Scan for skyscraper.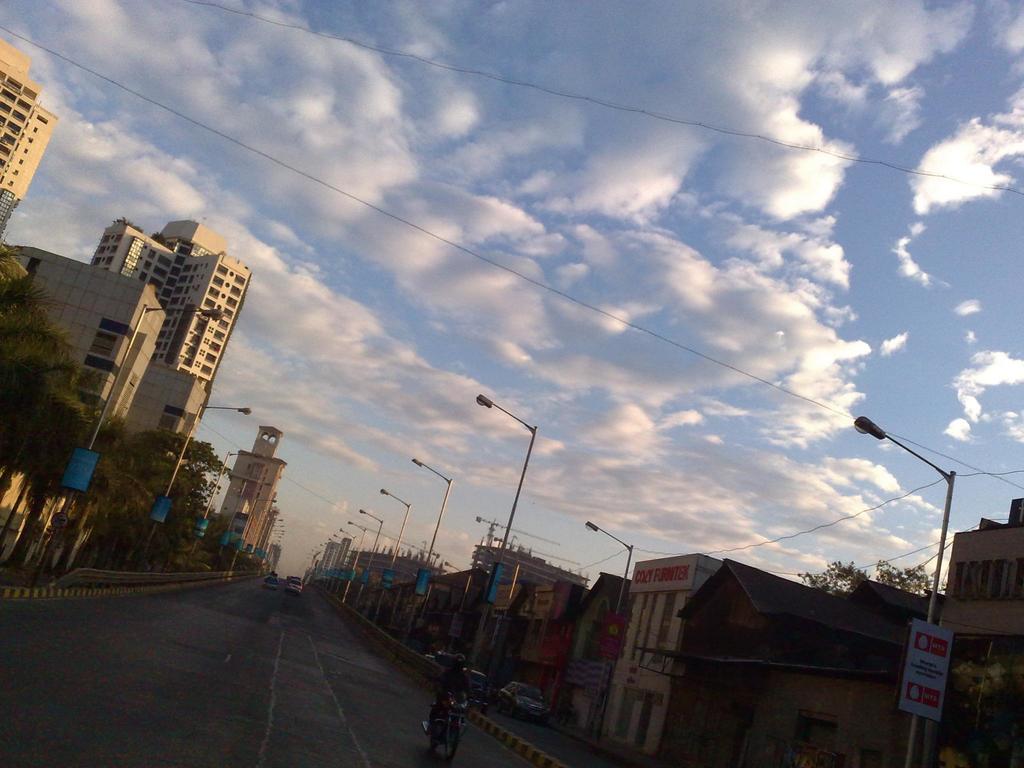
Scan result: BBox(92, 223, 252, 396).
